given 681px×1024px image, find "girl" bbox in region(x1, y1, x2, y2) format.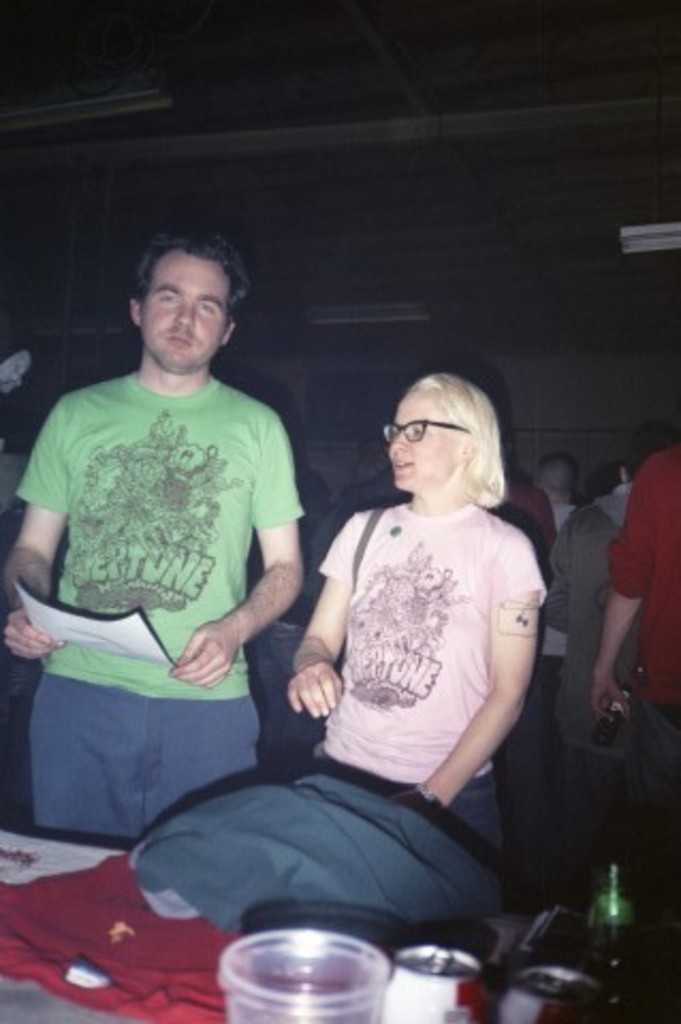
region(286, 375, 544, 883).
